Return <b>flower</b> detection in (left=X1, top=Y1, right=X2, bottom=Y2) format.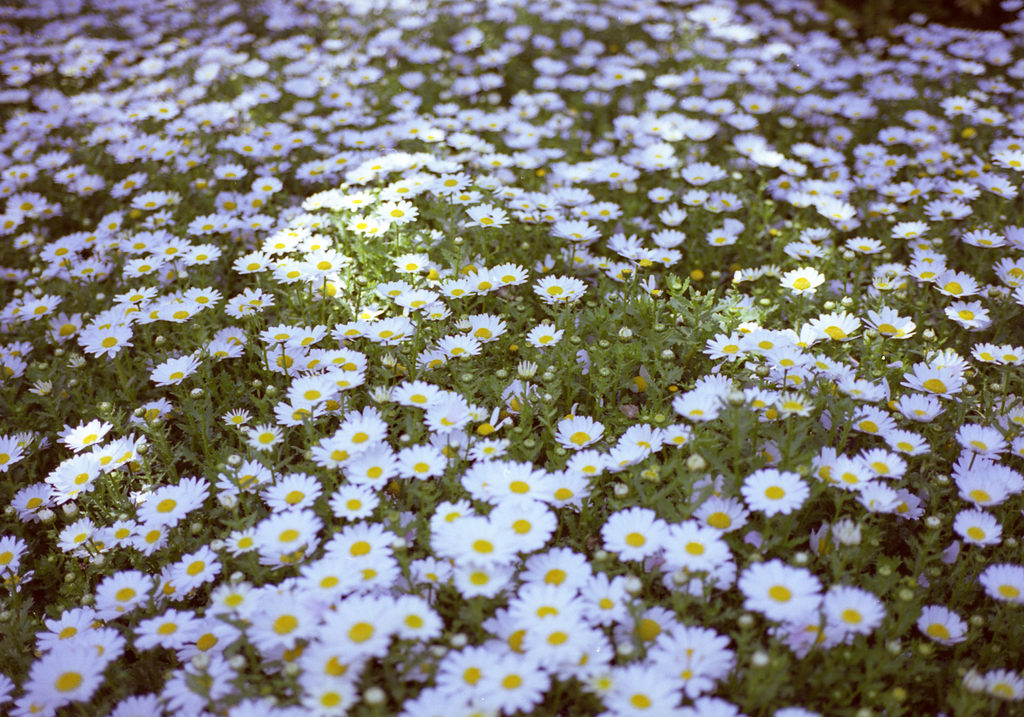
(left=323, top=595, right=396, bottom=656).
